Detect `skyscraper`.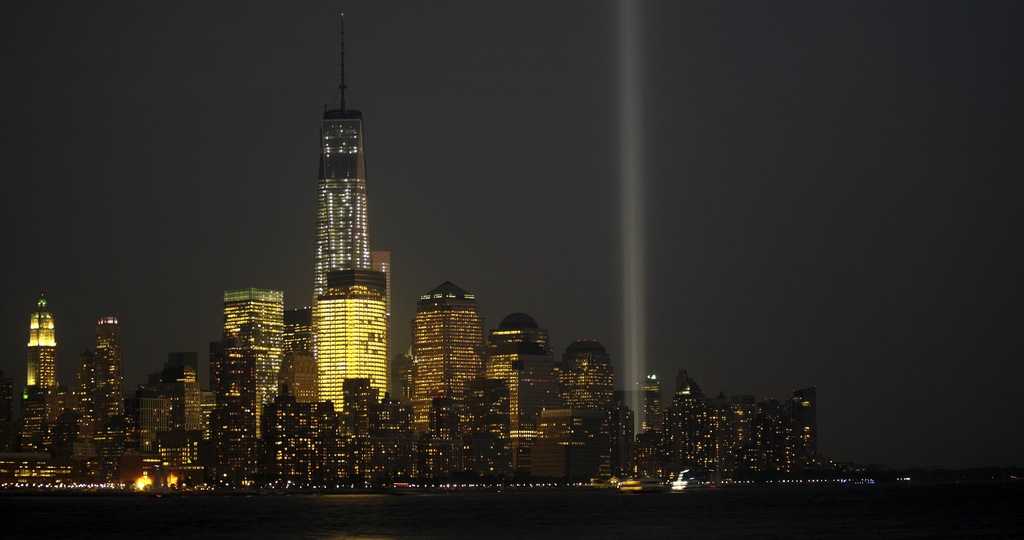
Detected at 4,290,65,415.
